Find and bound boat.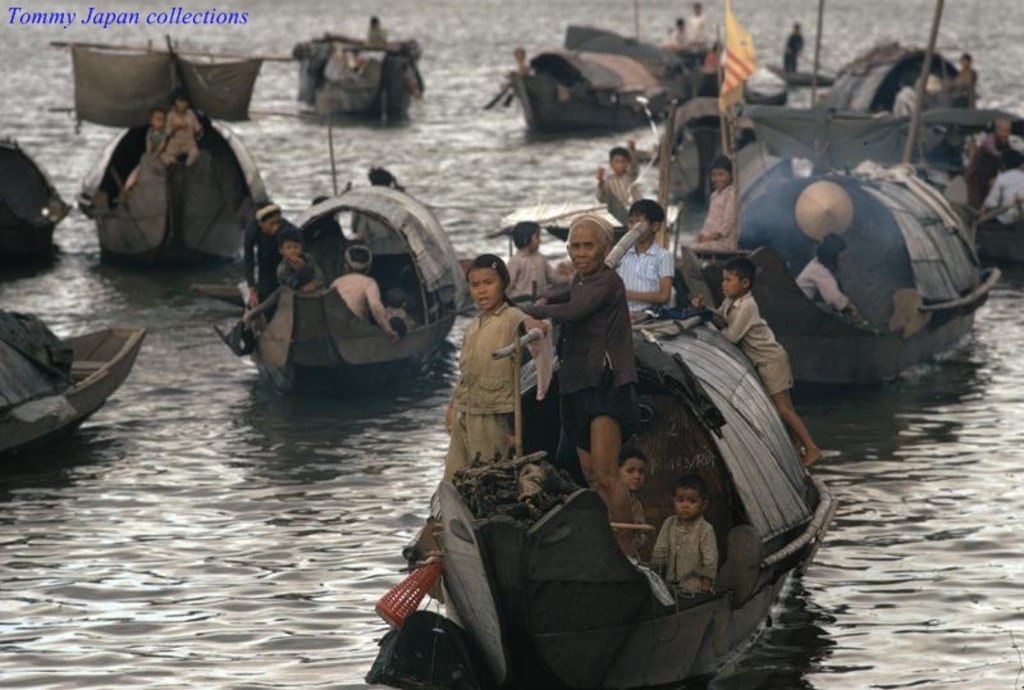
Bound: {"left": 6, "top": 303, "right": 154, "bottom": 452}.
